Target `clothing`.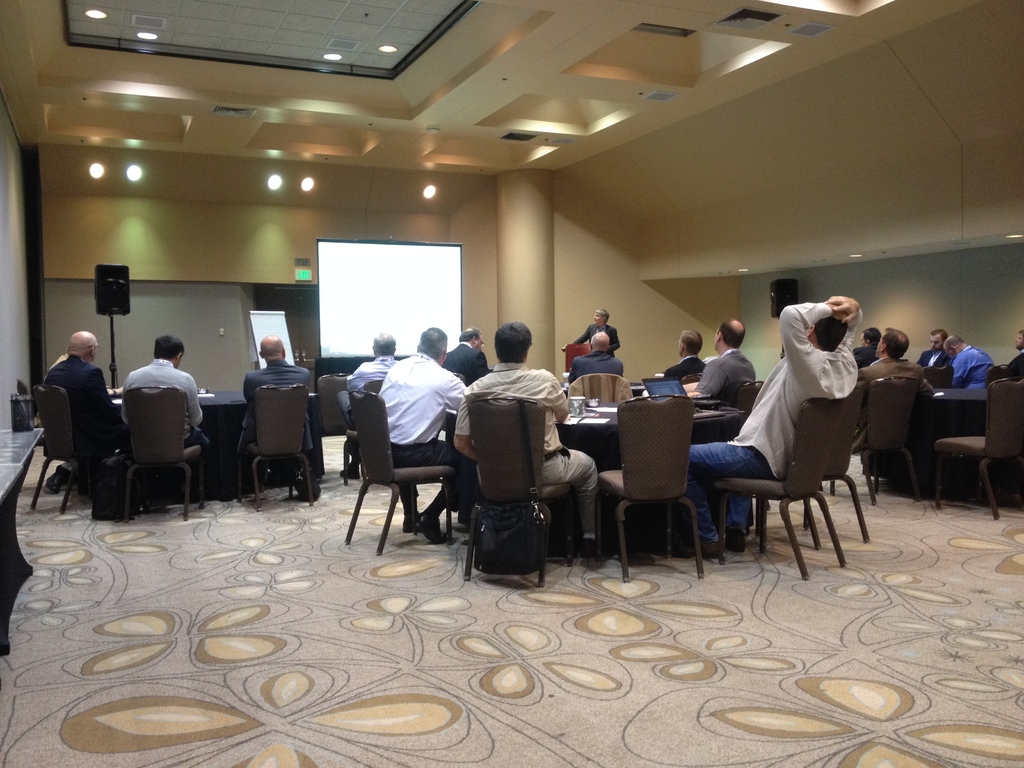
Target region: 45, 348, 131, 457.
